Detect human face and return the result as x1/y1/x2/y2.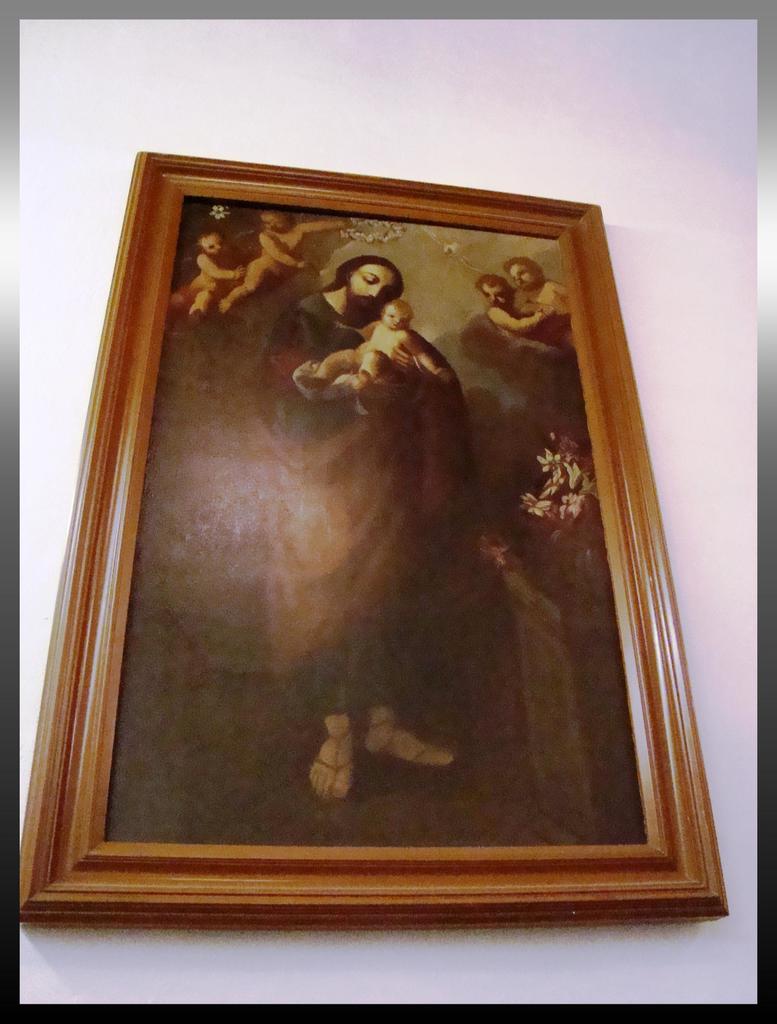
346/263/396/316.
